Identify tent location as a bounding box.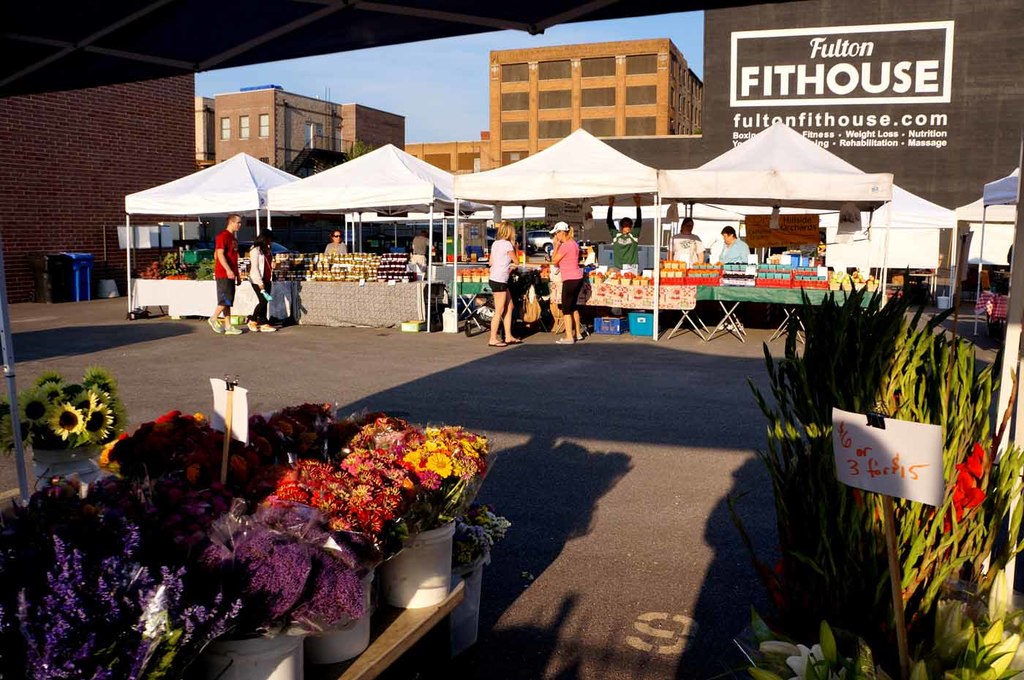
x1=110 y1=140 x2=312 y2=306.
